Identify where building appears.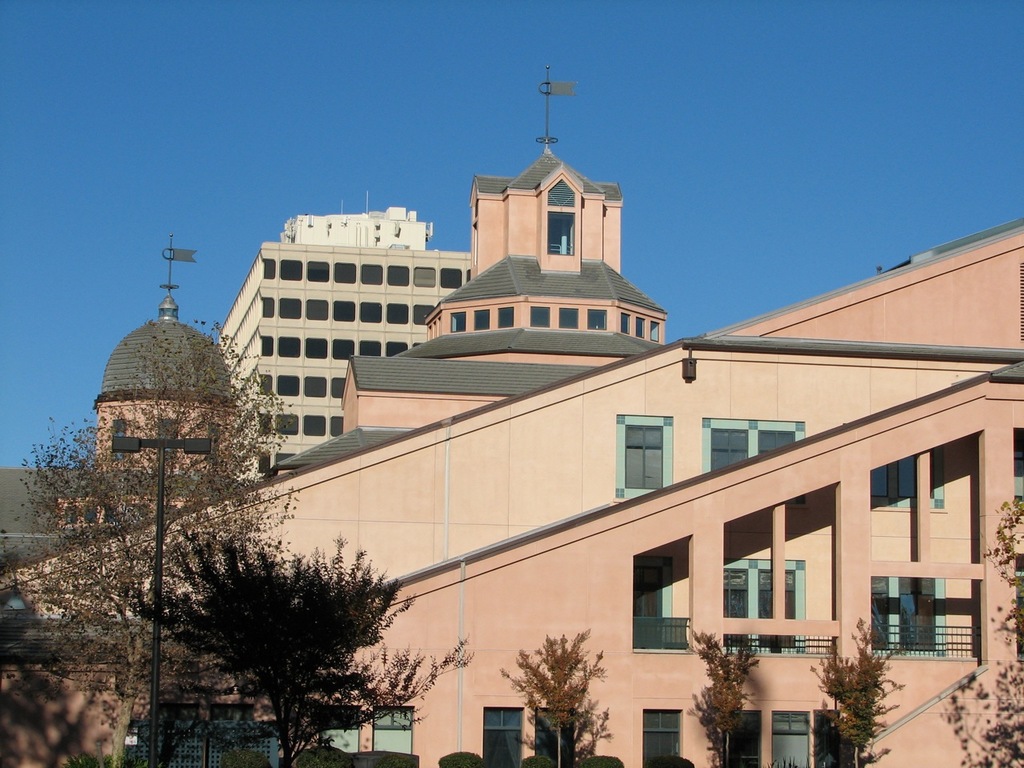
Appears at bbox(211, 210, 478, 482).
